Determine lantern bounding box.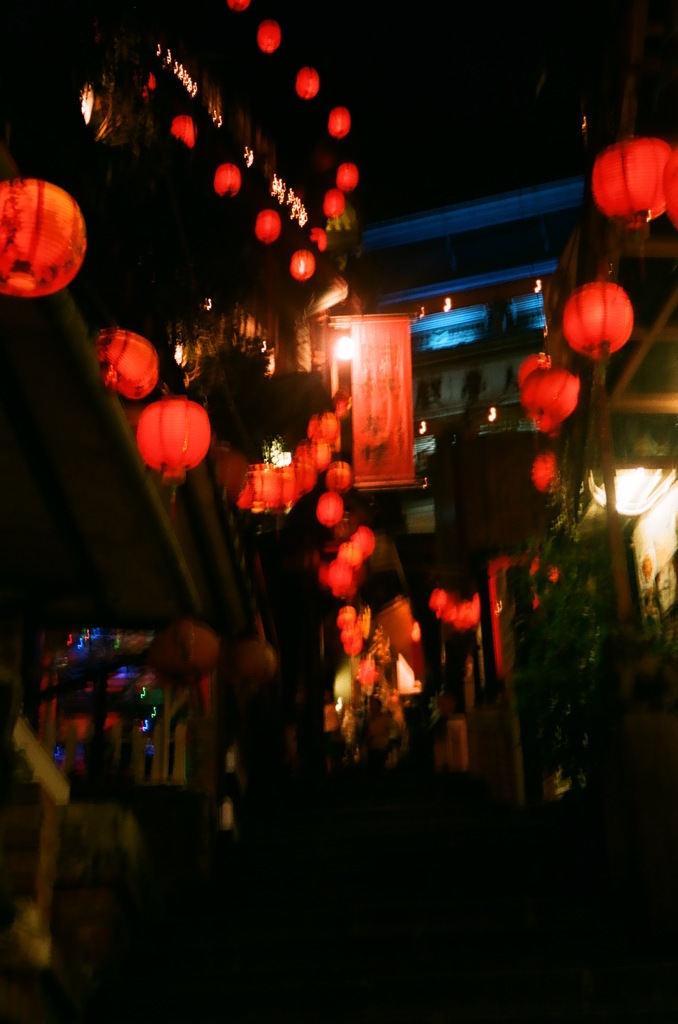
Determined: box=[214, 163, 237, 195].
